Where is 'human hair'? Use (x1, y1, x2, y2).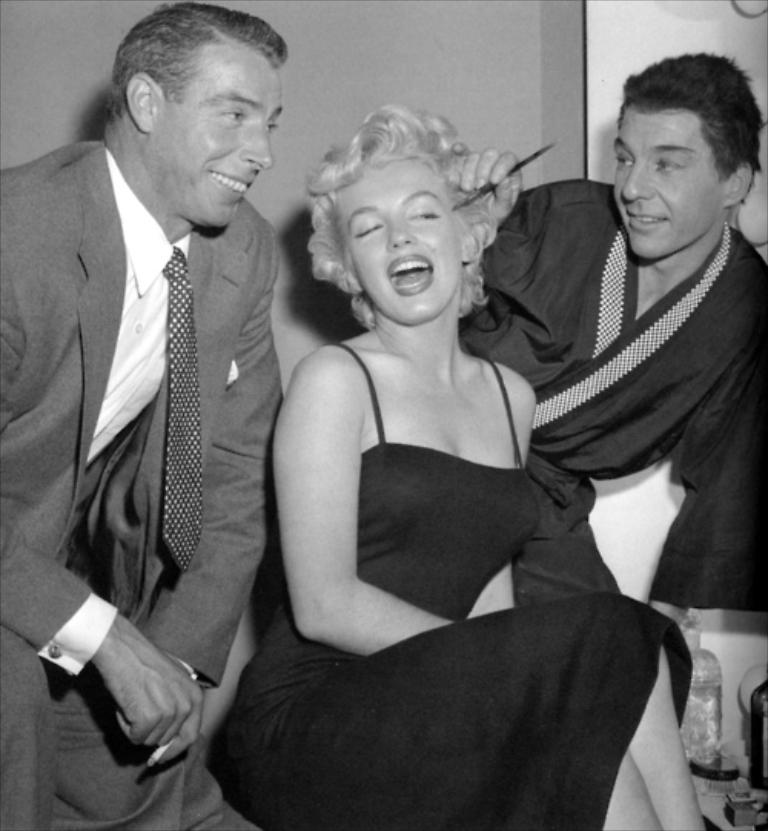
(613, 45, 765, 192).
